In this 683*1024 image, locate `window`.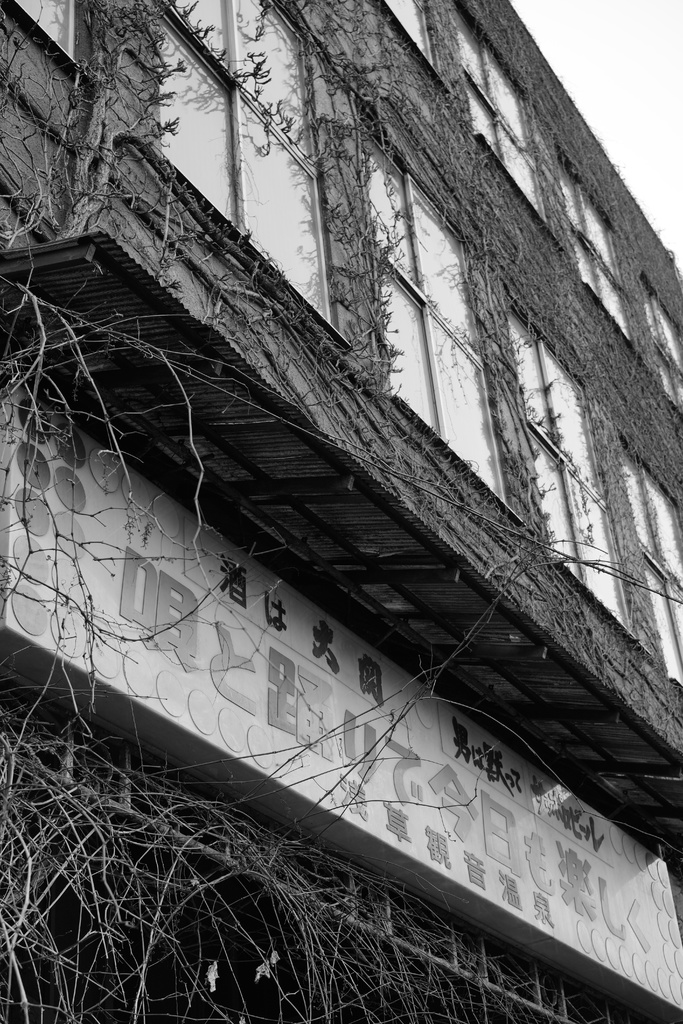
Bounding box: locate(638, 279, 682, 414).
